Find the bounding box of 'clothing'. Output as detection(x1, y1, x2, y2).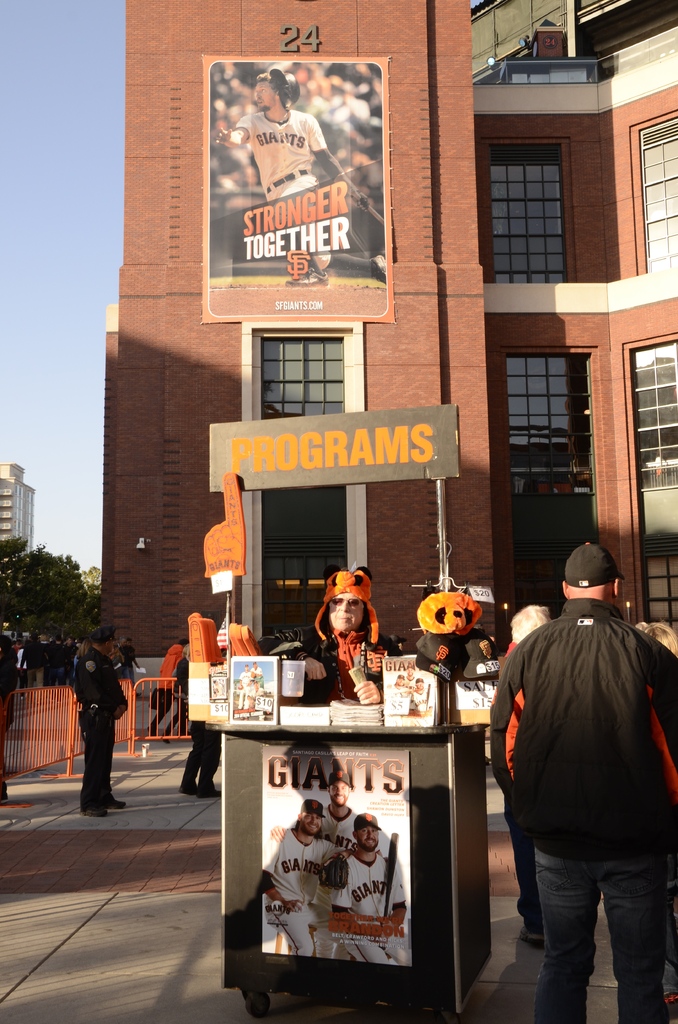
detection(498, 641, 531, 932).
